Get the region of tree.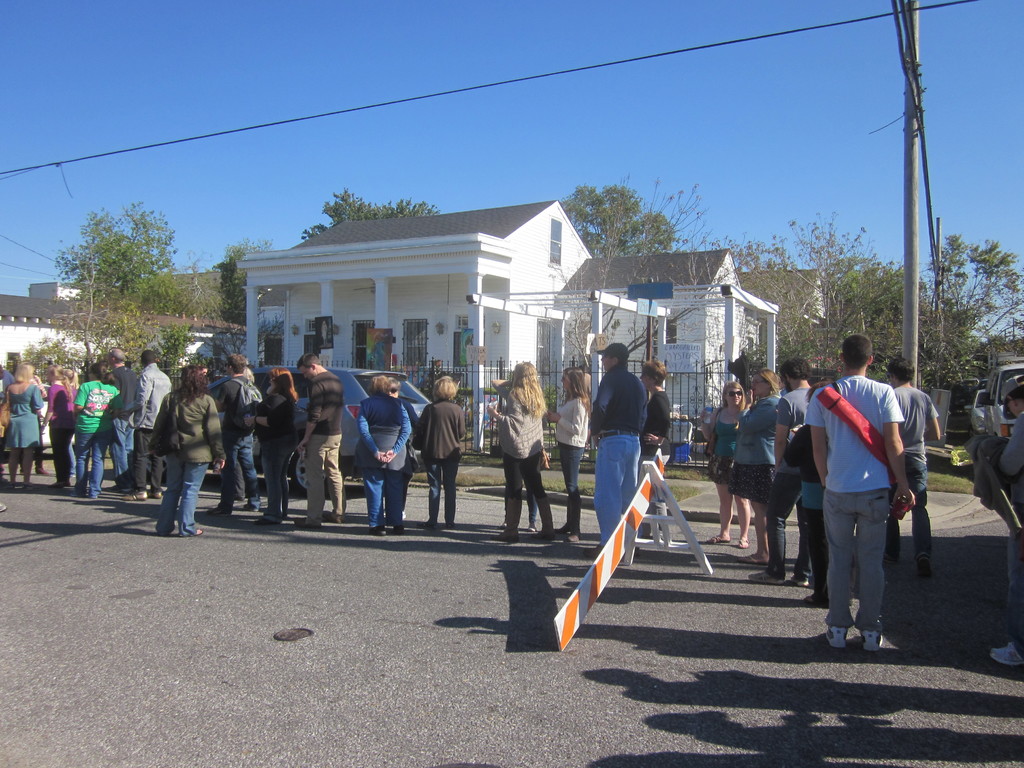
724:204:941:390.
